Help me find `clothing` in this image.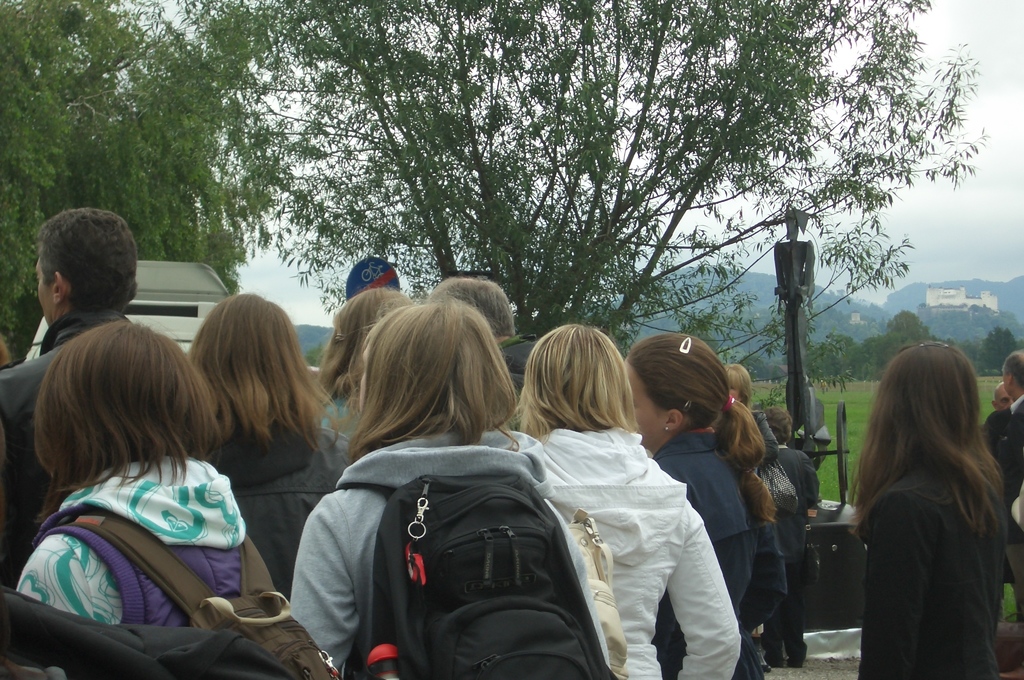
Found it: [x1=0, y1=311, x2=145, y2=587].
